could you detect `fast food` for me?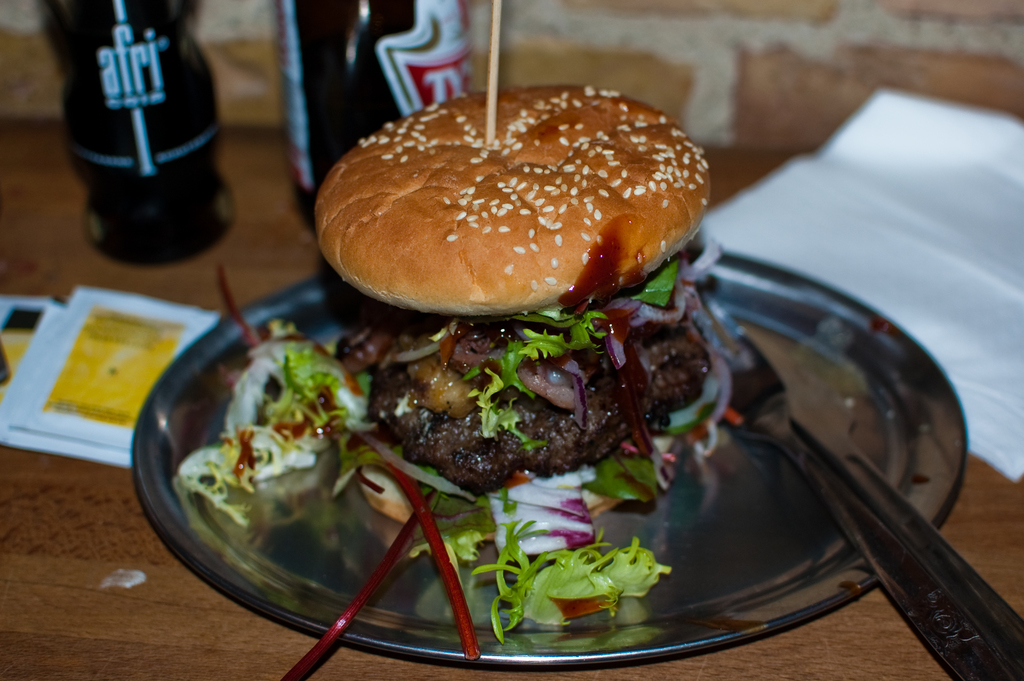
Detection result: rect(248, 77, 771, 543).
